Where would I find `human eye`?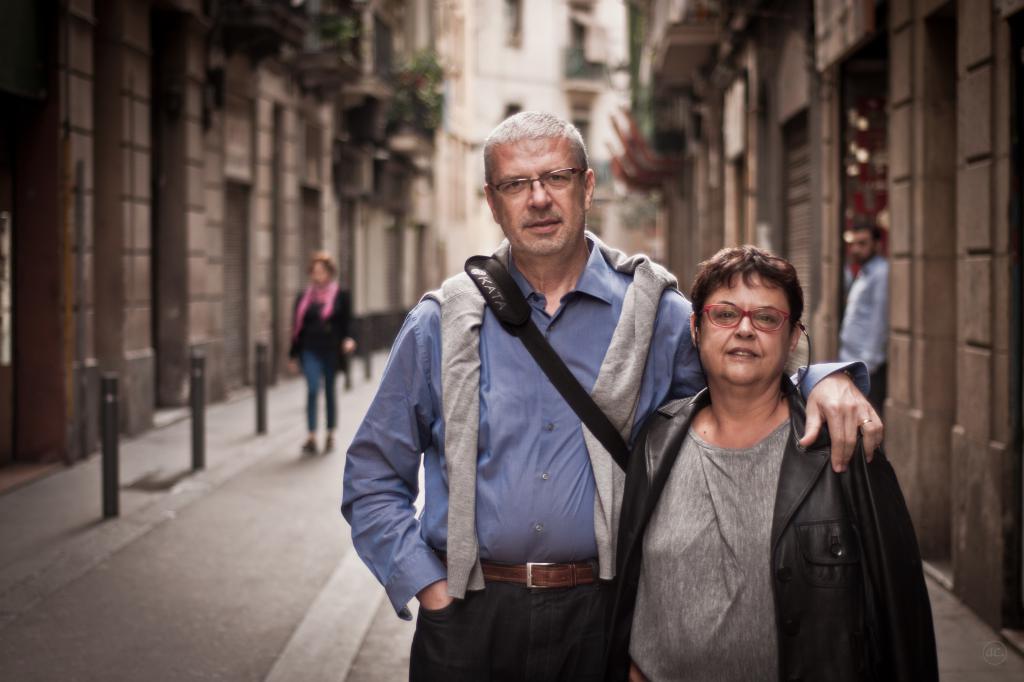
At 710/305/733/315.
